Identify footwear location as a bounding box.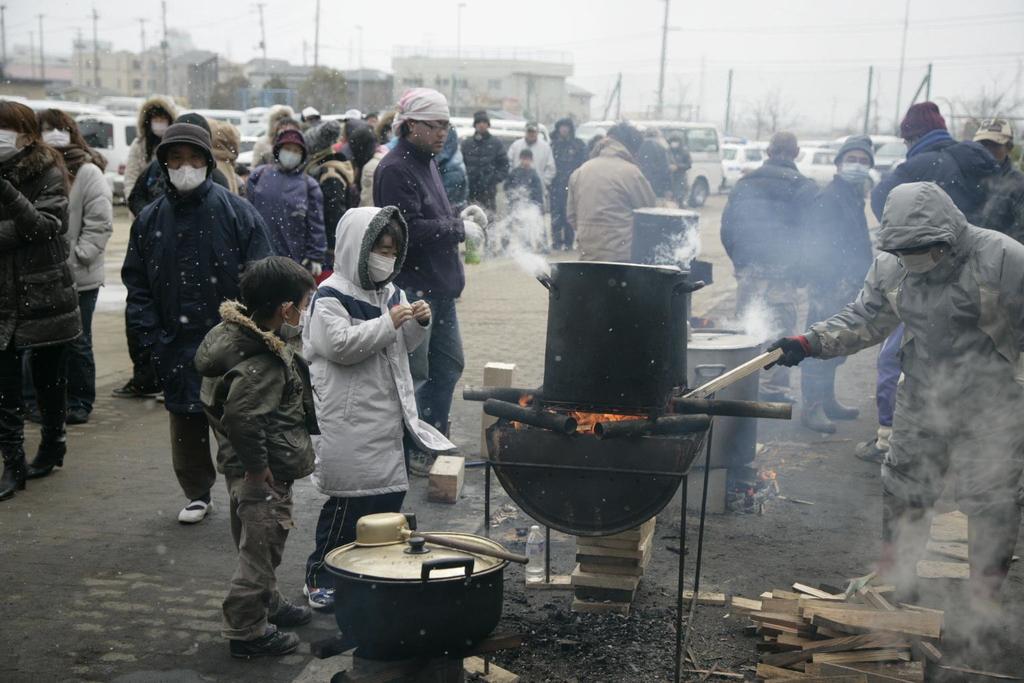
x1=263 y1=584 x2=306 y2=633.
